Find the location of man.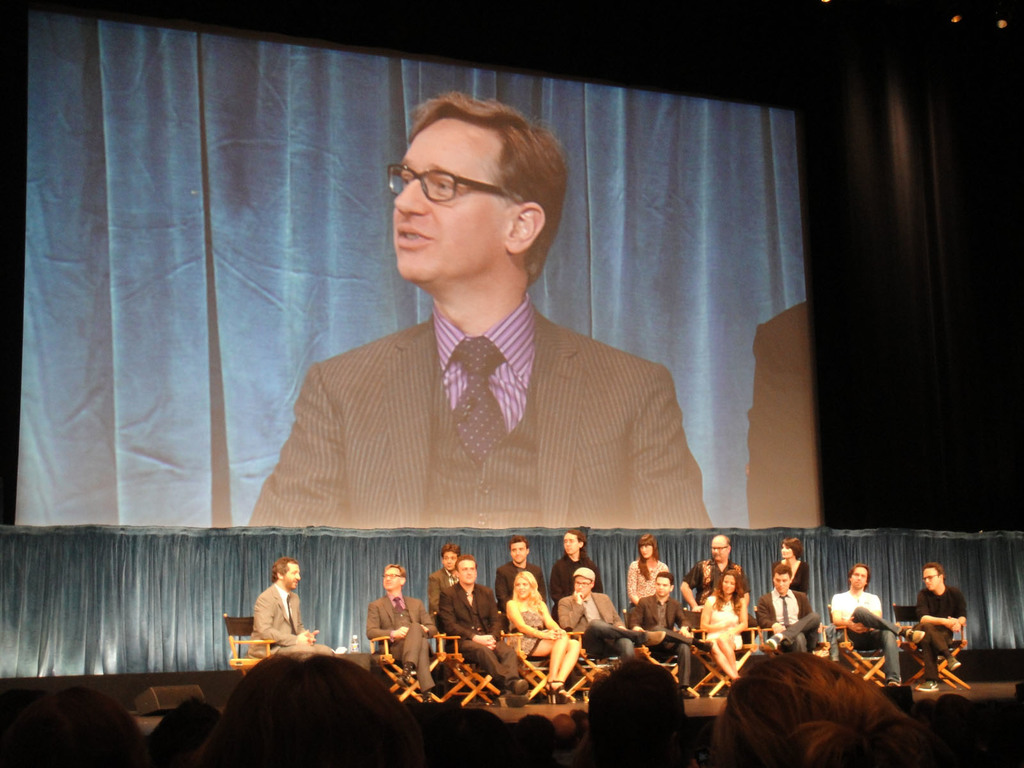
Location: 752/562/825/653.
